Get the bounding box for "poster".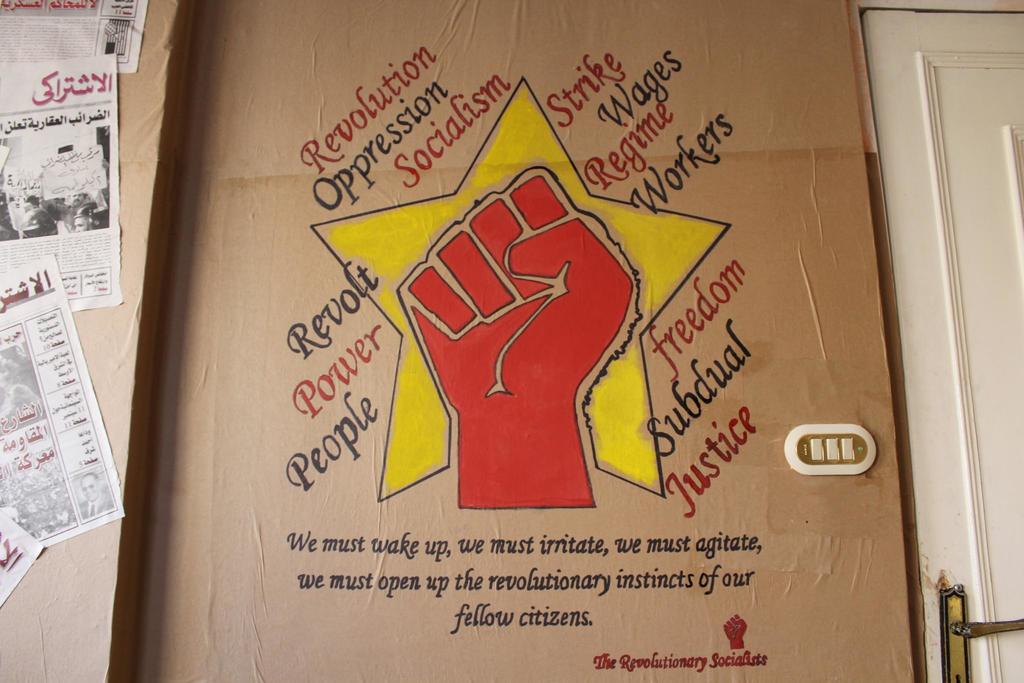
Rect(5, 54, 122, 310).
